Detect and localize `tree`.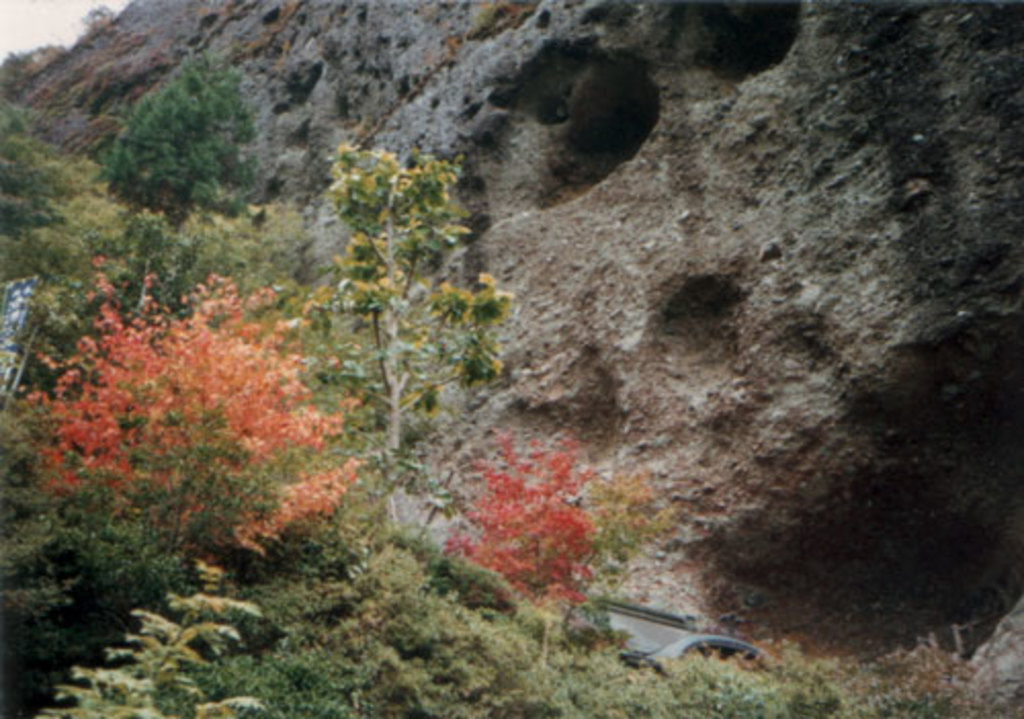
Localized at x1=322, y1=135, x2=508, y2=467.
